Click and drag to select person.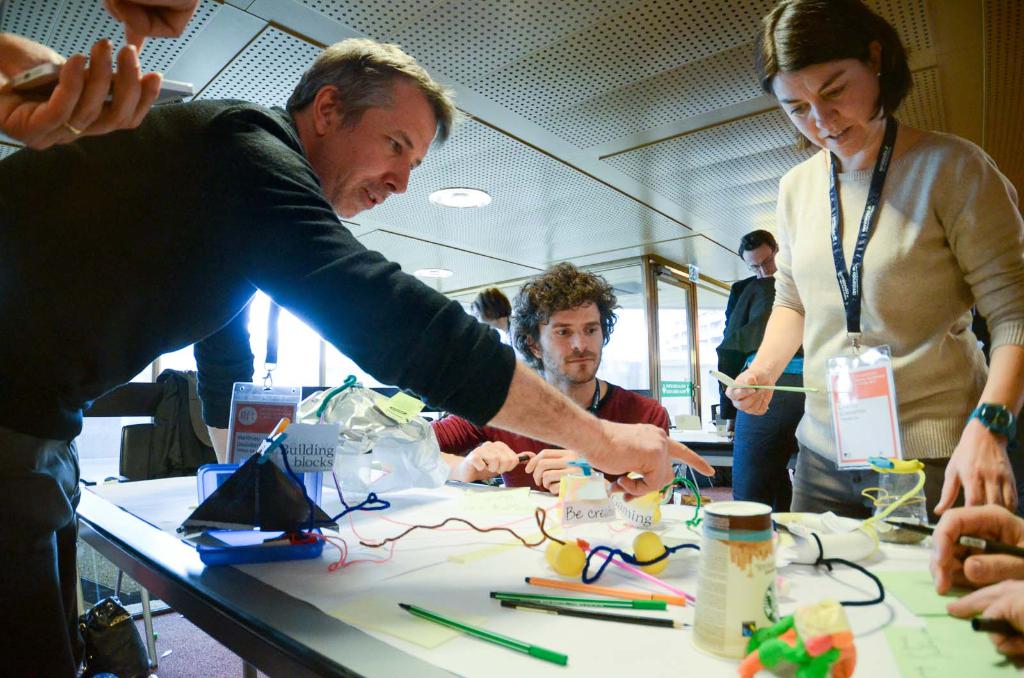
Selection: [left=0, top=38, right=712, bottom=677].
